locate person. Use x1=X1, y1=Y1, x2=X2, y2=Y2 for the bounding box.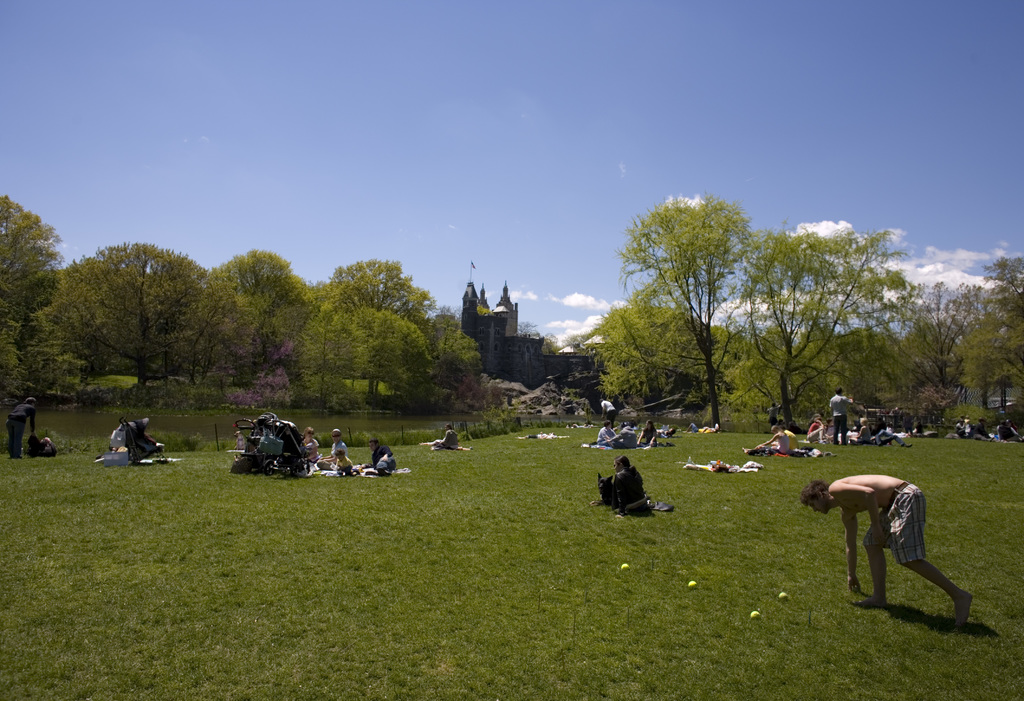
x1=993, y1=418, x2=1021, y2=442.
